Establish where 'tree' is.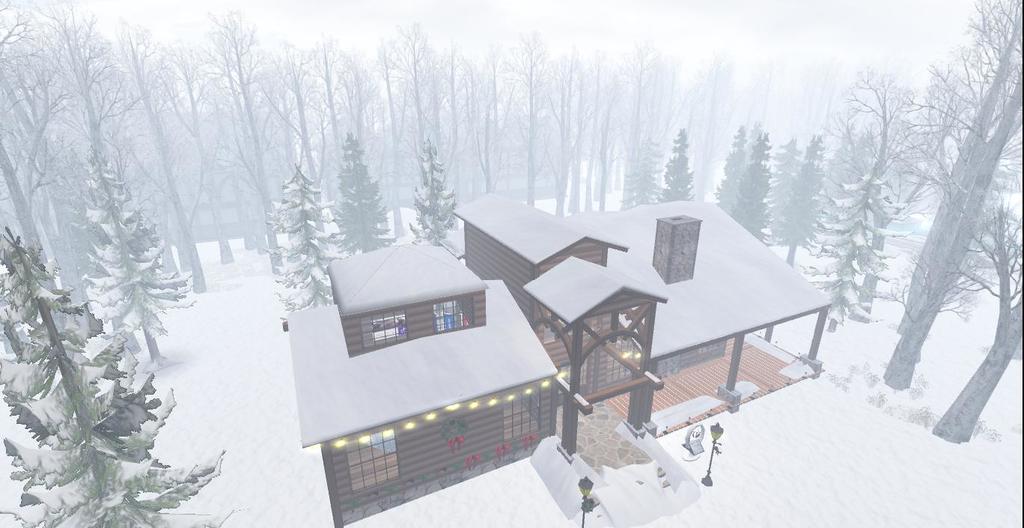
Established at bbox(74, 153, 192, 347).
